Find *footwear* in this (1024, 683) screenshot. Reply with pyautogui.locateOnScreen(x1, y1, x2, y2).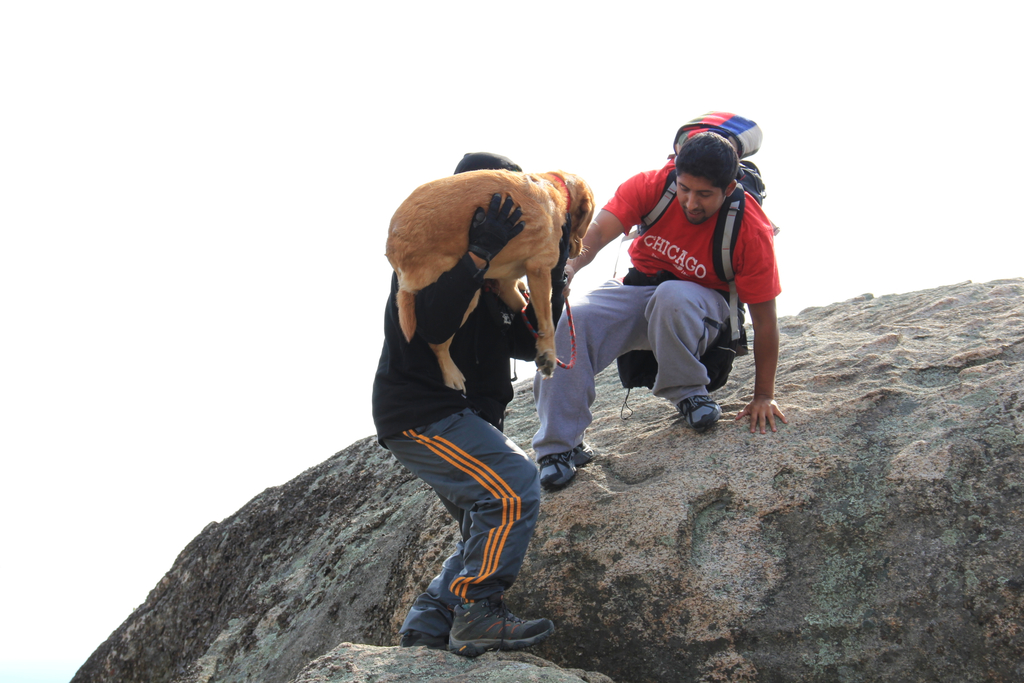
pyautogui.locateOnScreen(675, 393, 723, 431).
